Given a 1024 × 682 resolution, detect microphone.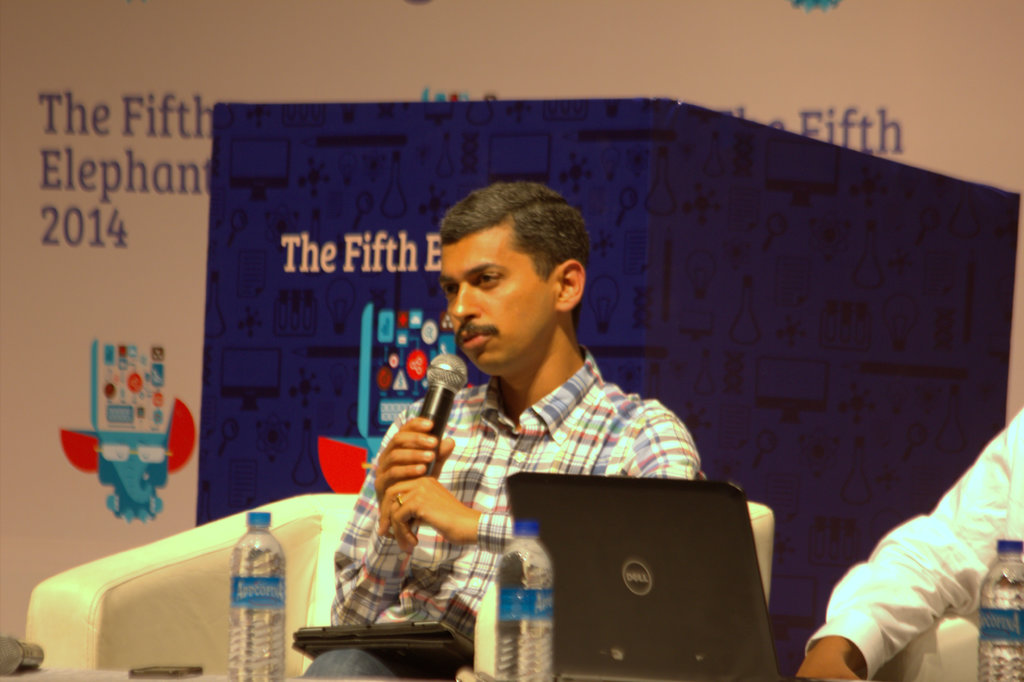
(1, 635, 44, 675).
